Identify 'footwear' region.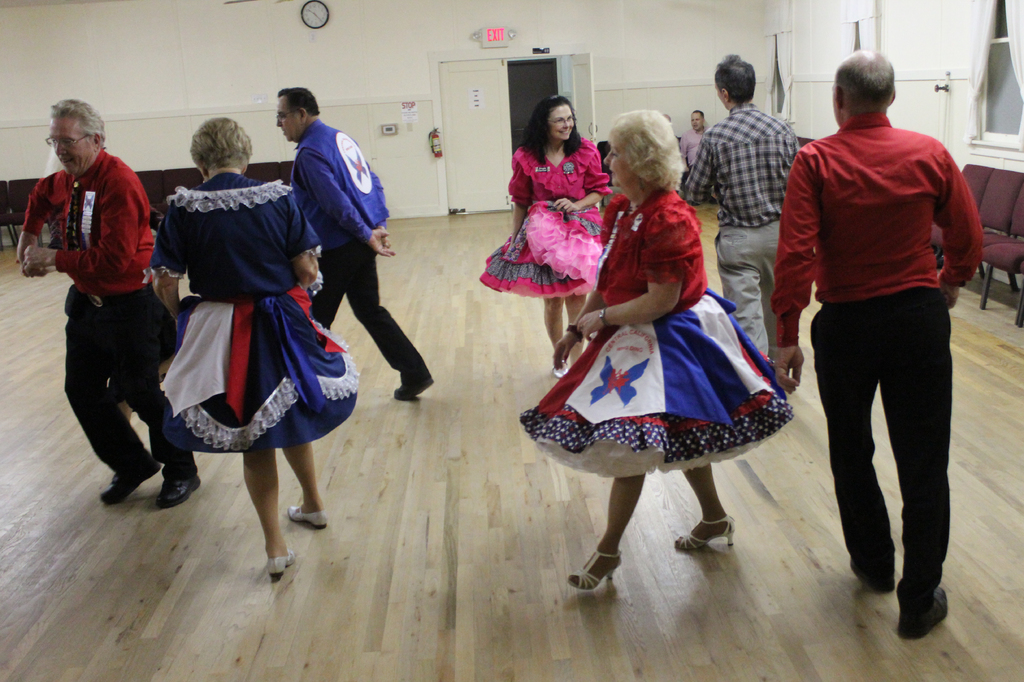
Region: bbox=(670, 521, 735, 556).
